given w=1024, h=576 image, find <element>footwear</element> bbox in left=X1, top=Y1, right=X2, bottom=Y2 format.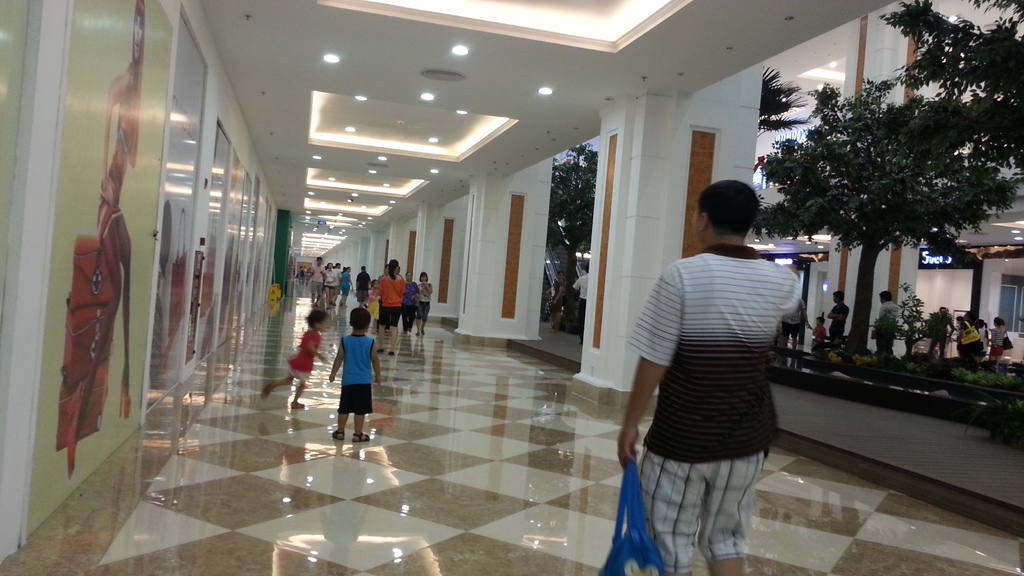
left=387, top=348, right=395, bottom=357.
